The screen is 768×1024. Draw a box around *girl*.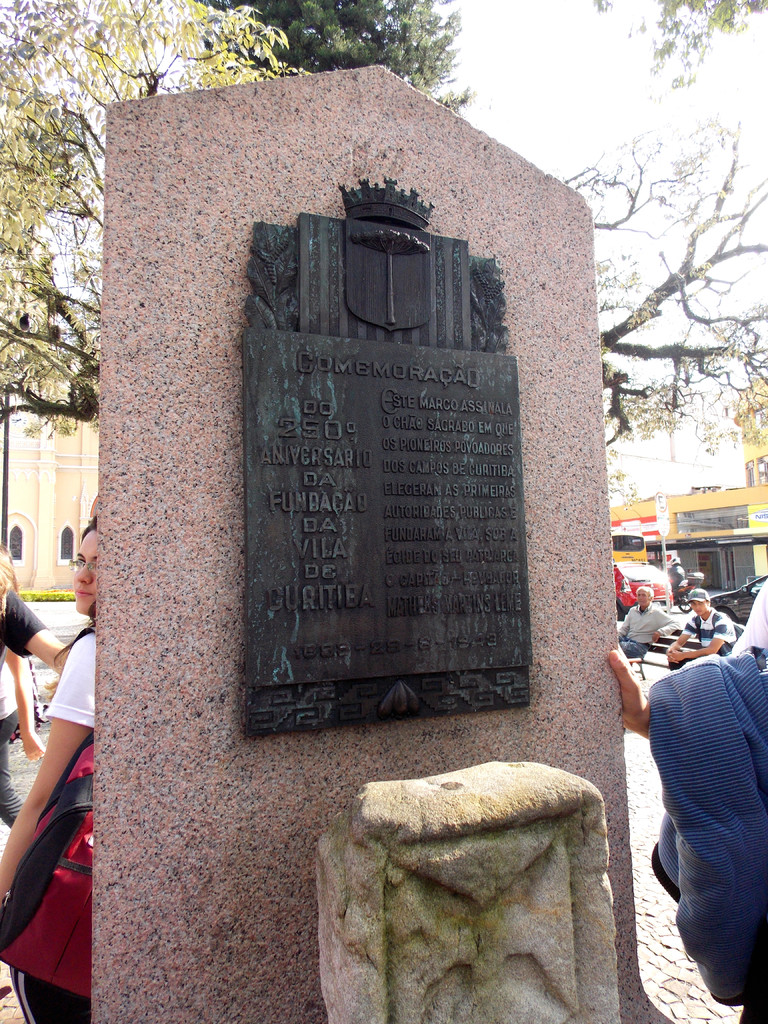
crop(0, 515, 93, 1019).
